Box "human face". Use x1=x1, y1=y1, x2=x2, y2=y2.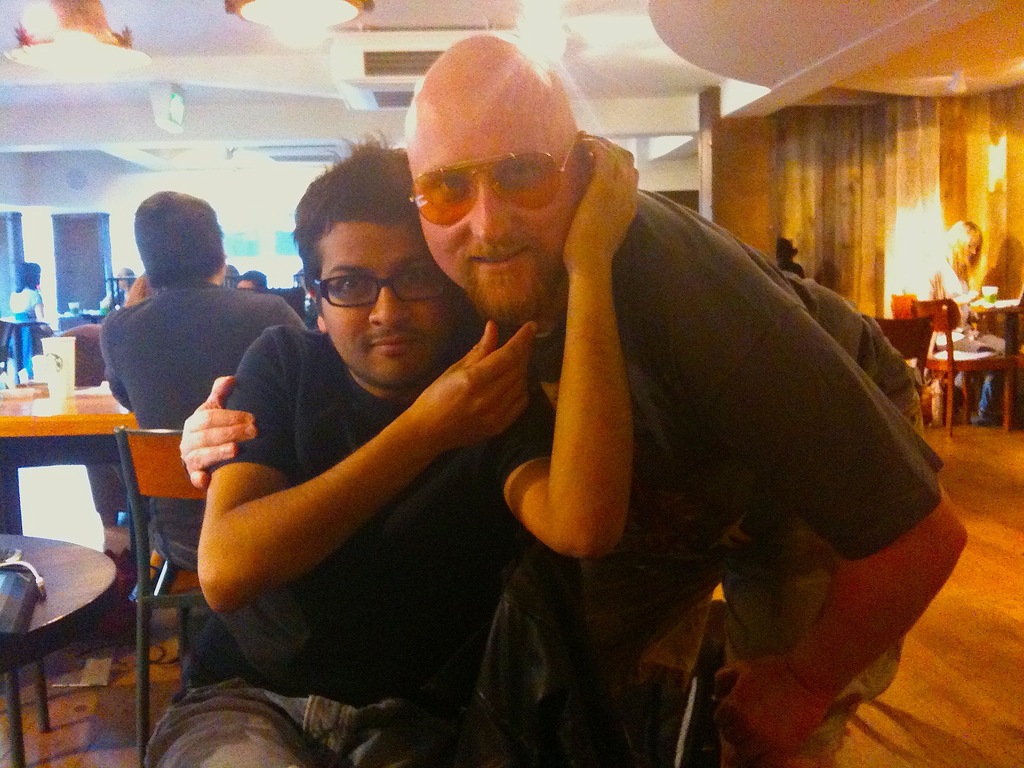
x1=410, y1=120, x2=580, y2=328.
